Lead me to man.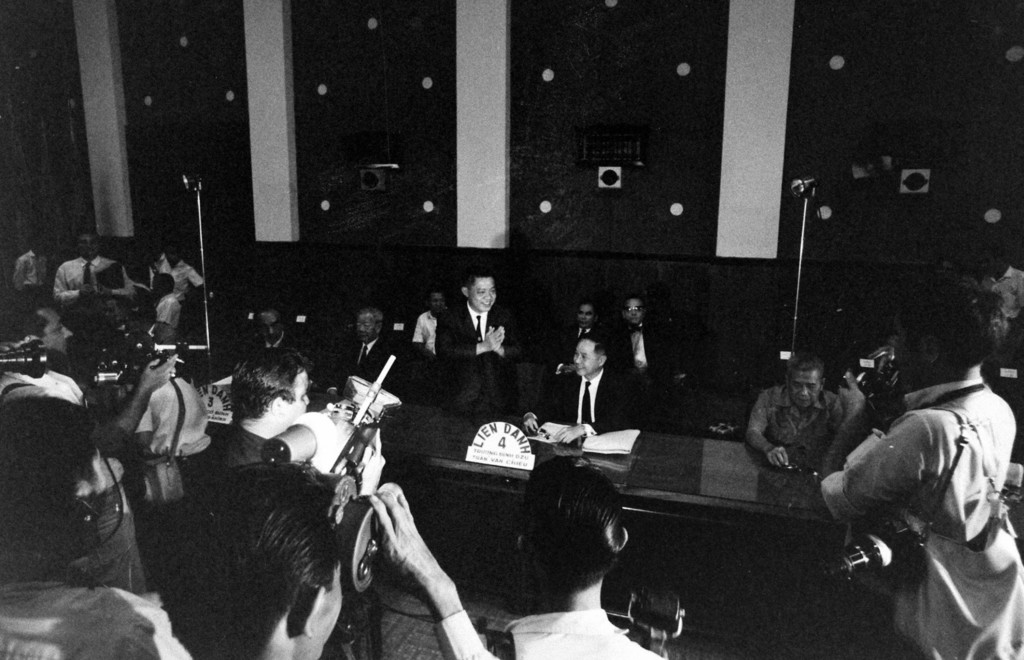
Lead to 113 337 224 516.
